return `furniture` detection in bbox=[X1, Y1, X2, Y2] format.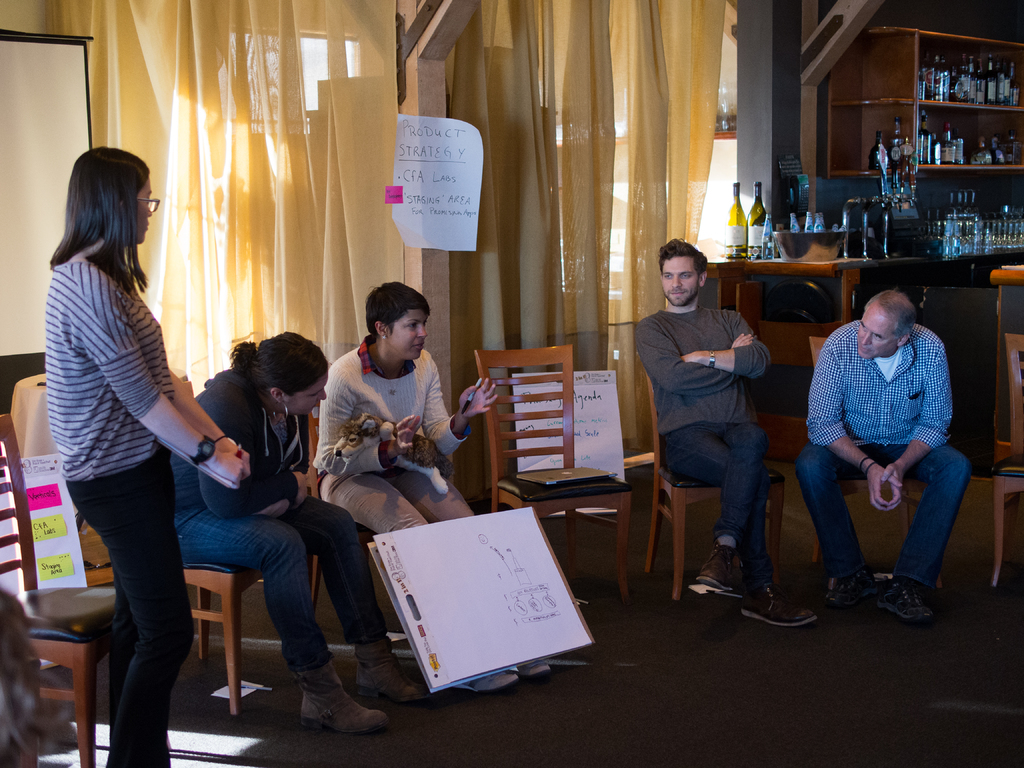
bbox=[989, 268, 1023, 507].
